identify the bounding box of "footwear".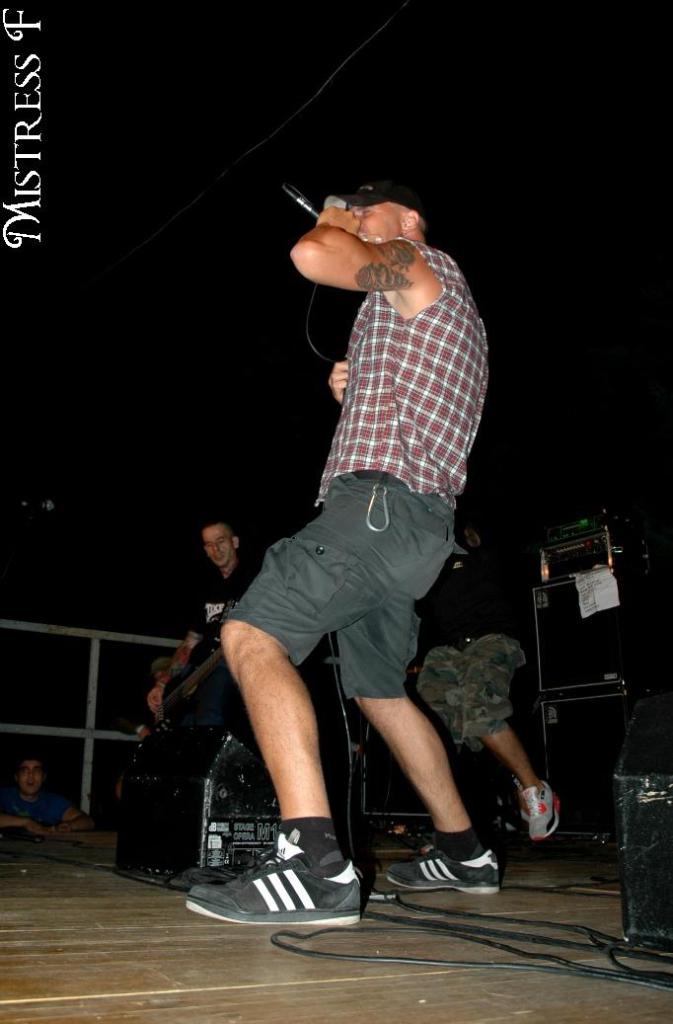
region(522, 781, 563, 838).
